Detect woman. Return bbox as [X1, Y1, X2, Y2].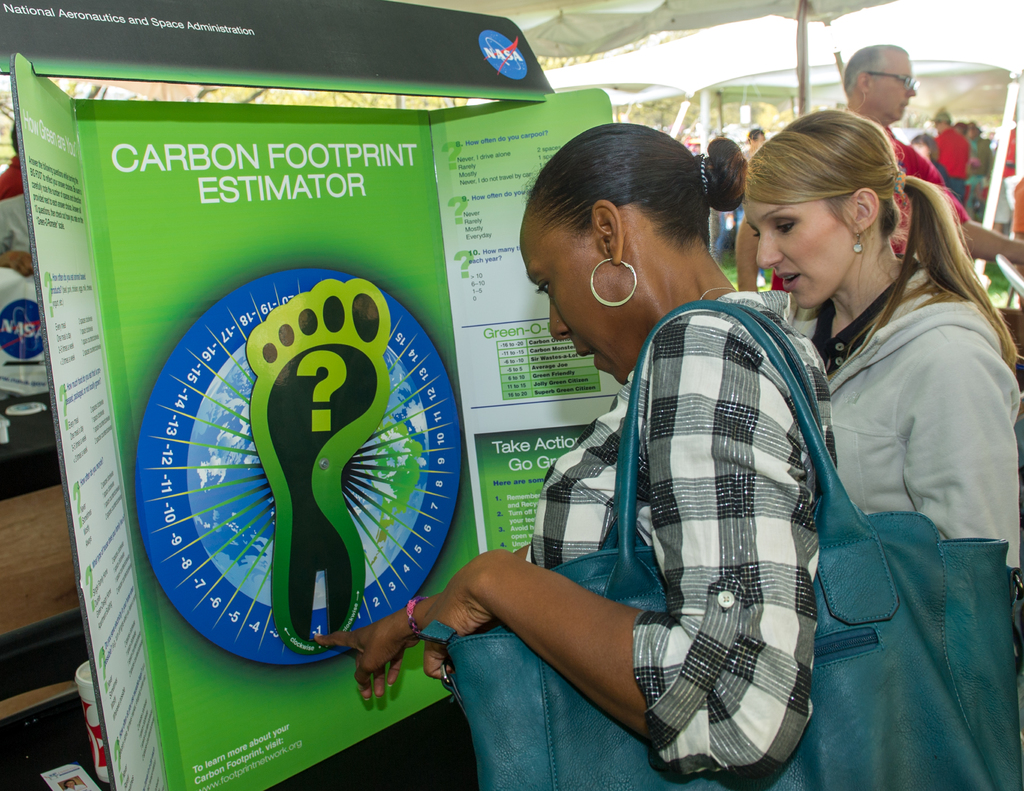
[905, 134, 948, 196].
